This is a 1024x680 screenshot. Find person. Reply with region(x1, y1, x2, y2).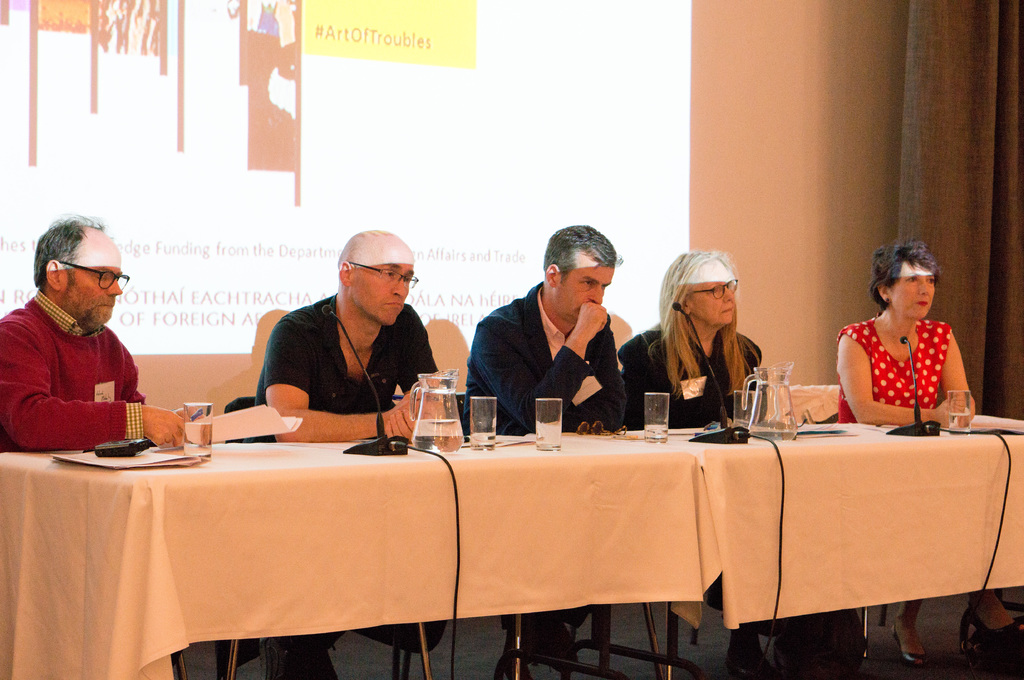
region(0, 219, 182, 450).
